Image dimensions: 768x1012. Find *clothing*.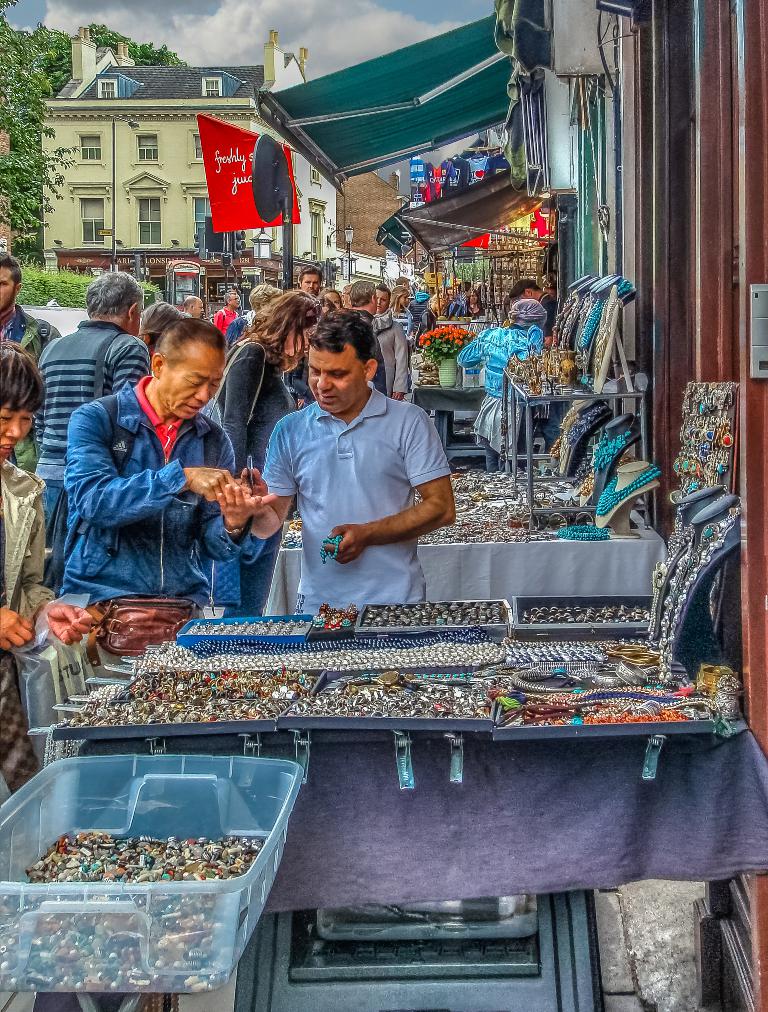
503 209 538 228.
